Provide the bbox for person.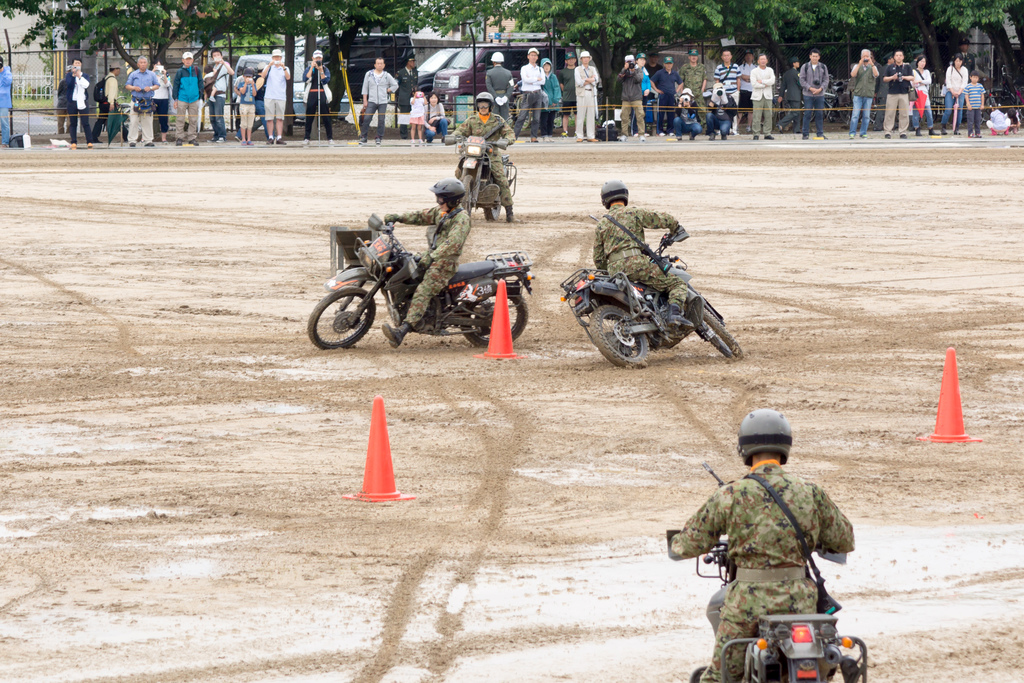
<bbox>450, 90, 513, 224</bbox>.
